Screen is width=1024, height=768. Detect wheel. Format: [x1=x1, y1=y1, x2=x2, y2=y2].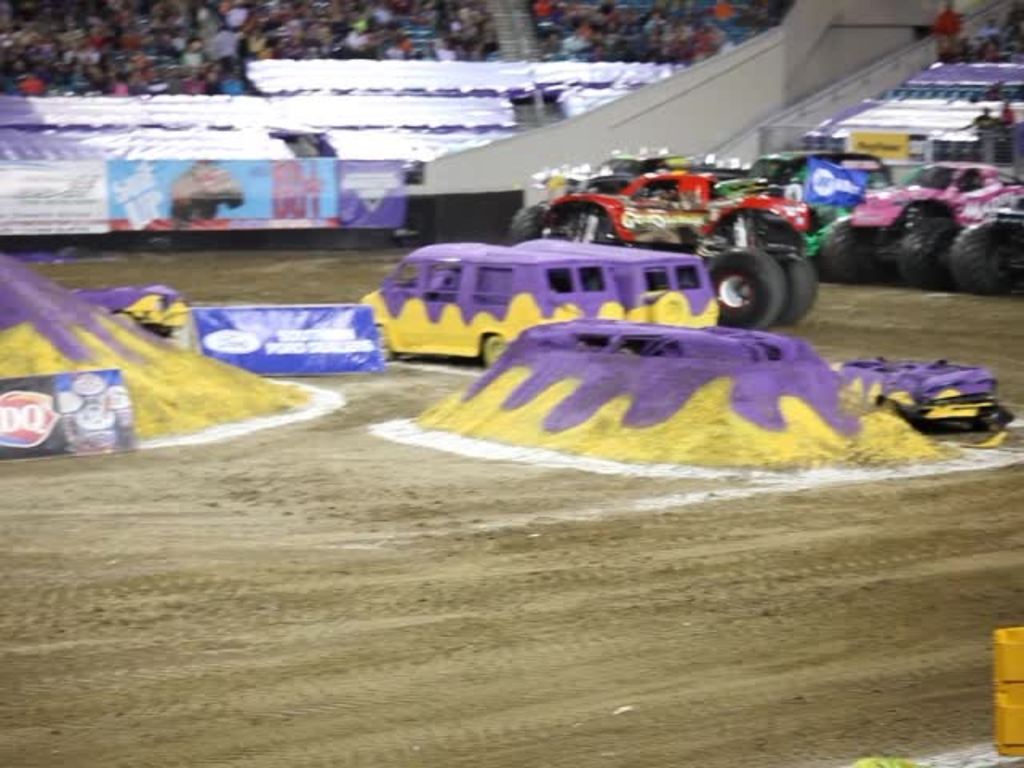
[x1=478, y1=334, x2=507, y2=378].
